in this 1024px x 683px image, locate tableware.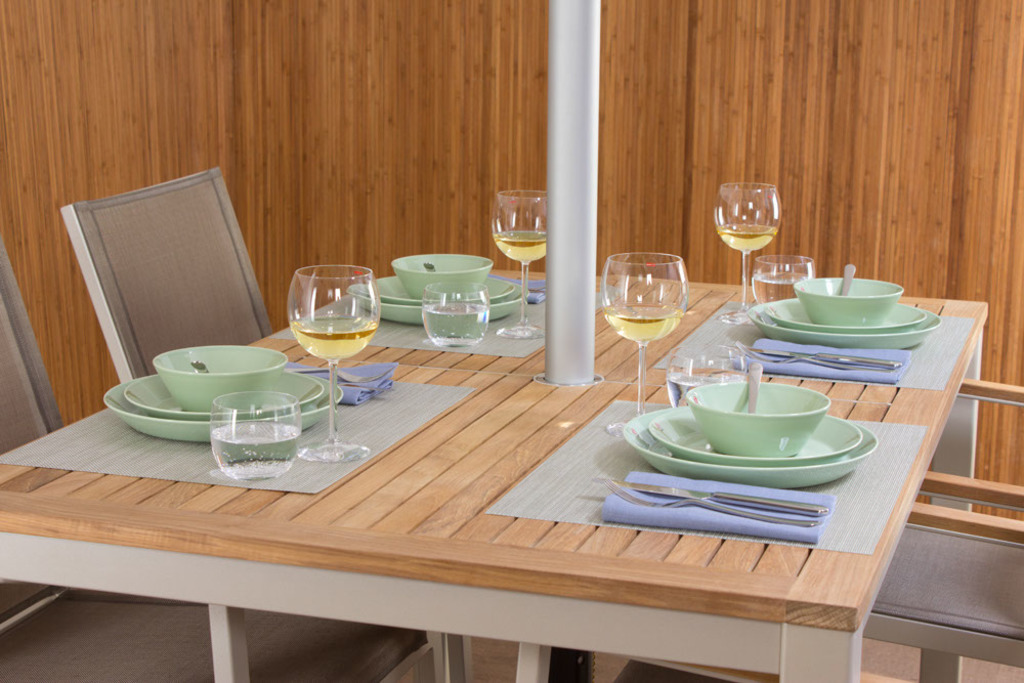
Bounding box: box(834, 261, 854, 298).
